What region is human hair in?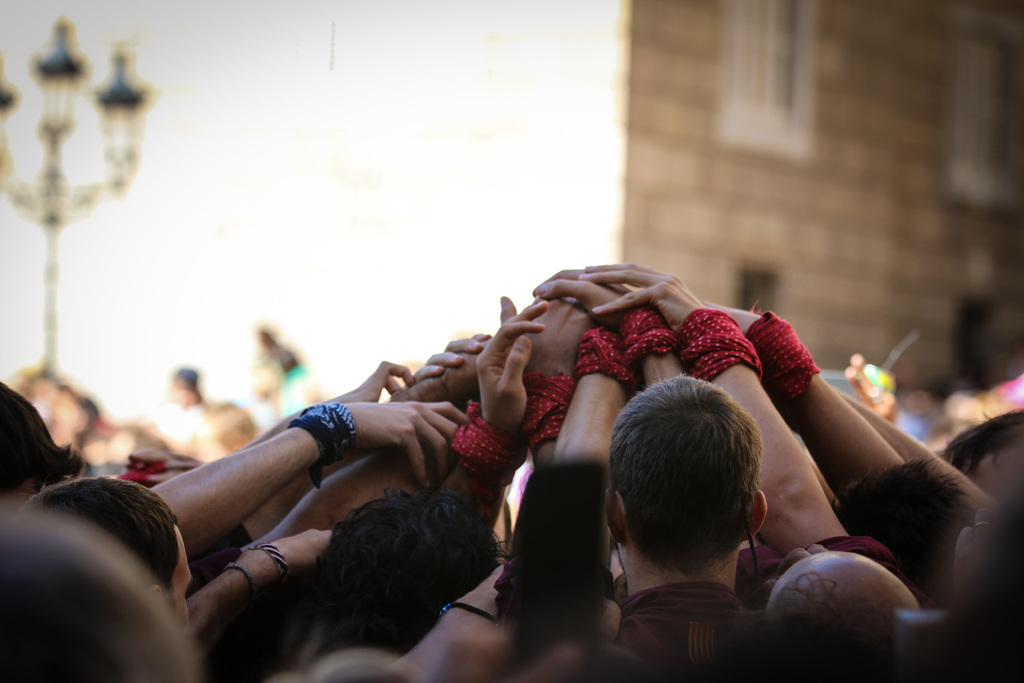
BBox(940, 403, 1023, 481).
